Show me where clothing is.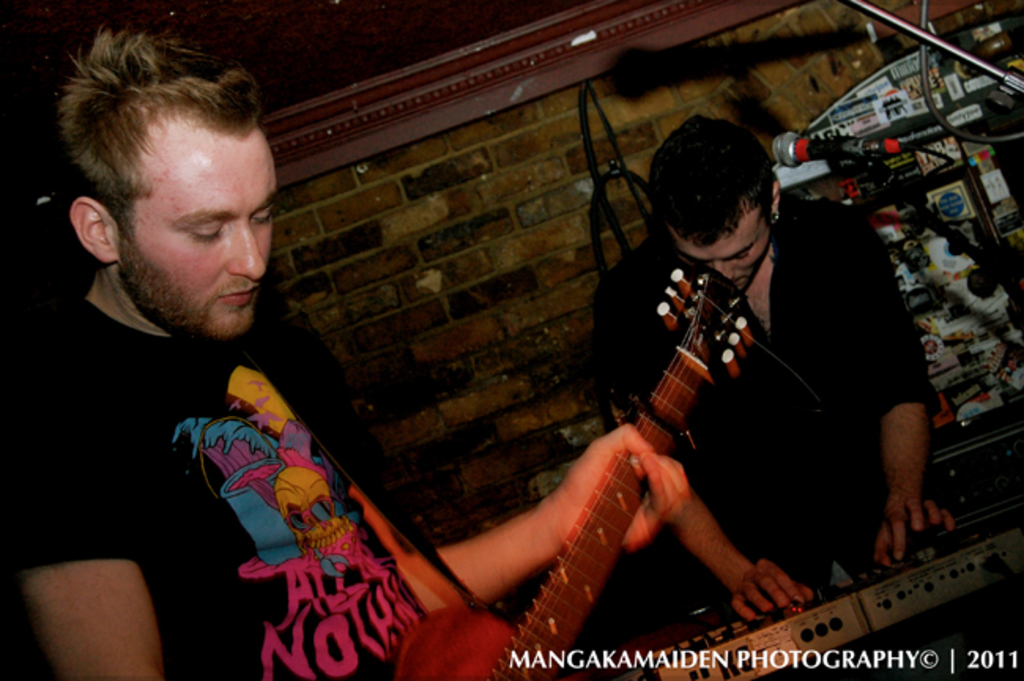
clothing is at locate(594, 178, 937, 545).
